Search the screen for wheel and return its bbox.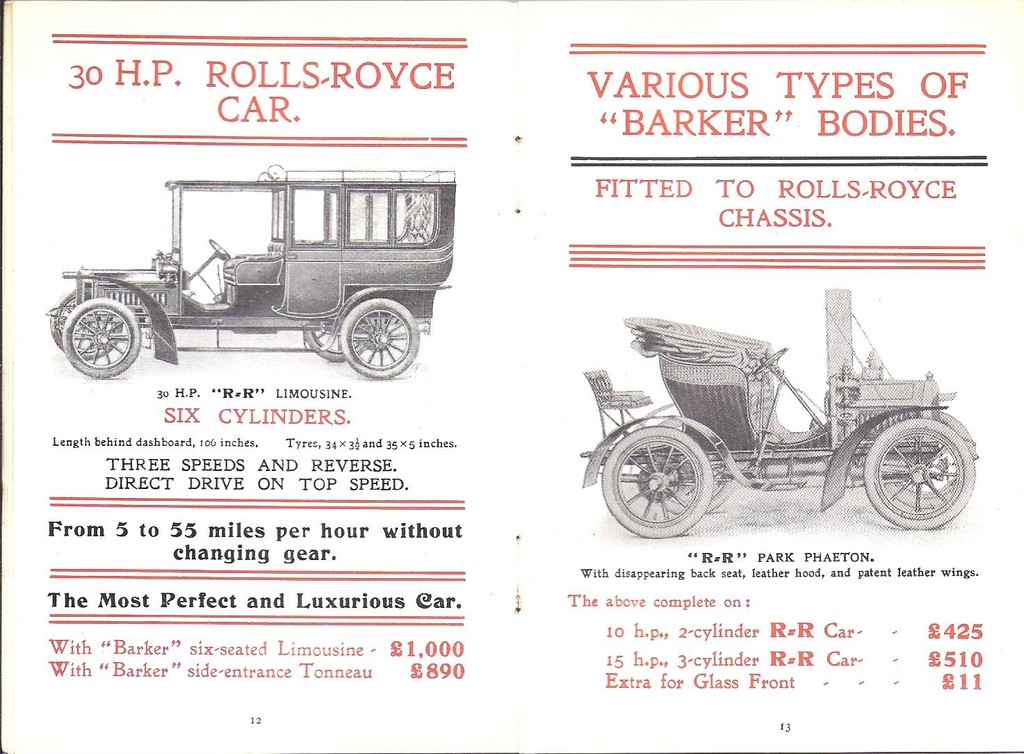
Found: 638, 442, 732, 514.
